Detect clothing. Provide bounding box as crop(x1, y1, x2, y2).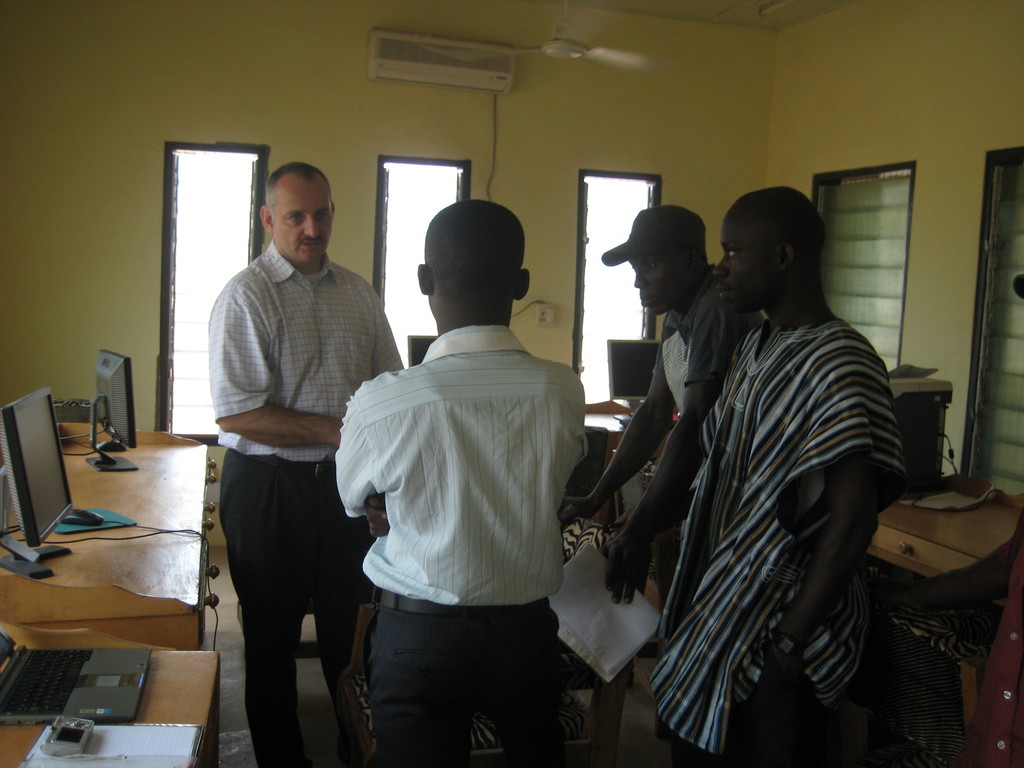
crop(328, 276, 602, 738).
